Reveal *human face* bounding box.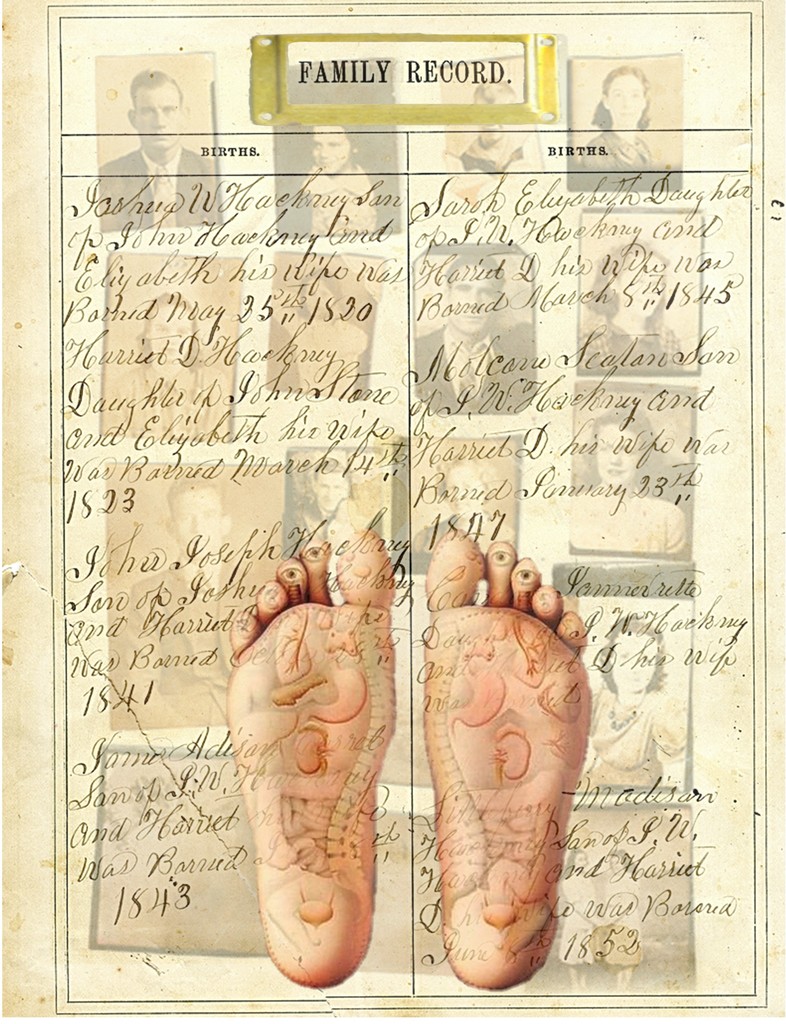
Revealed: 158 307 201 371.
